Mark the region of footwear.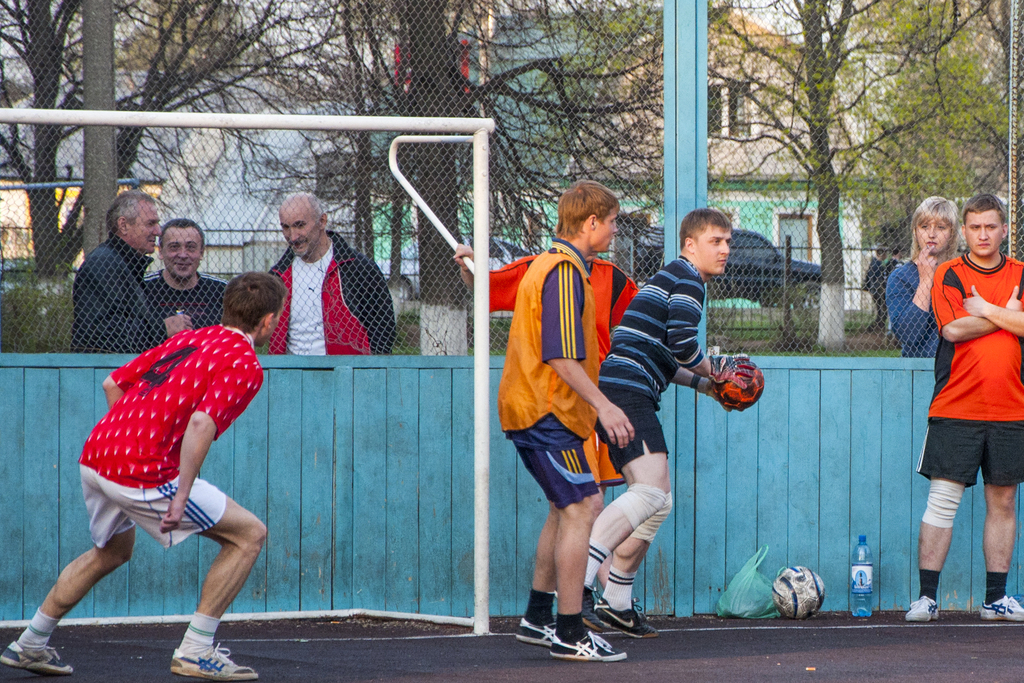
Region: x1=550, y1=627, x2=626, y2=664.
